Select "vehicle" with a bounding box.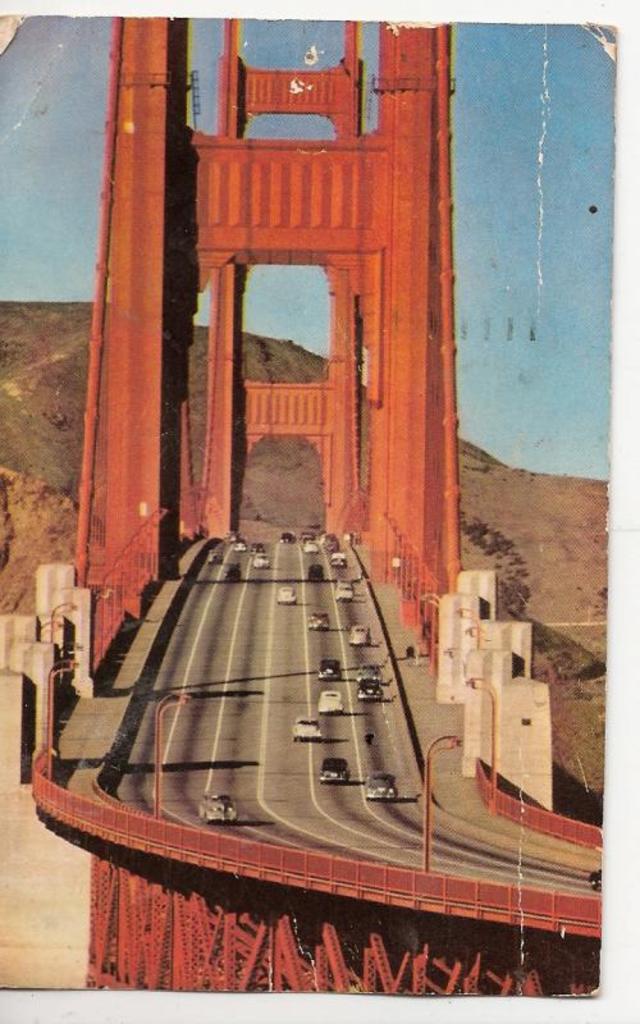
bbox=[316, 654, 342, 681].
